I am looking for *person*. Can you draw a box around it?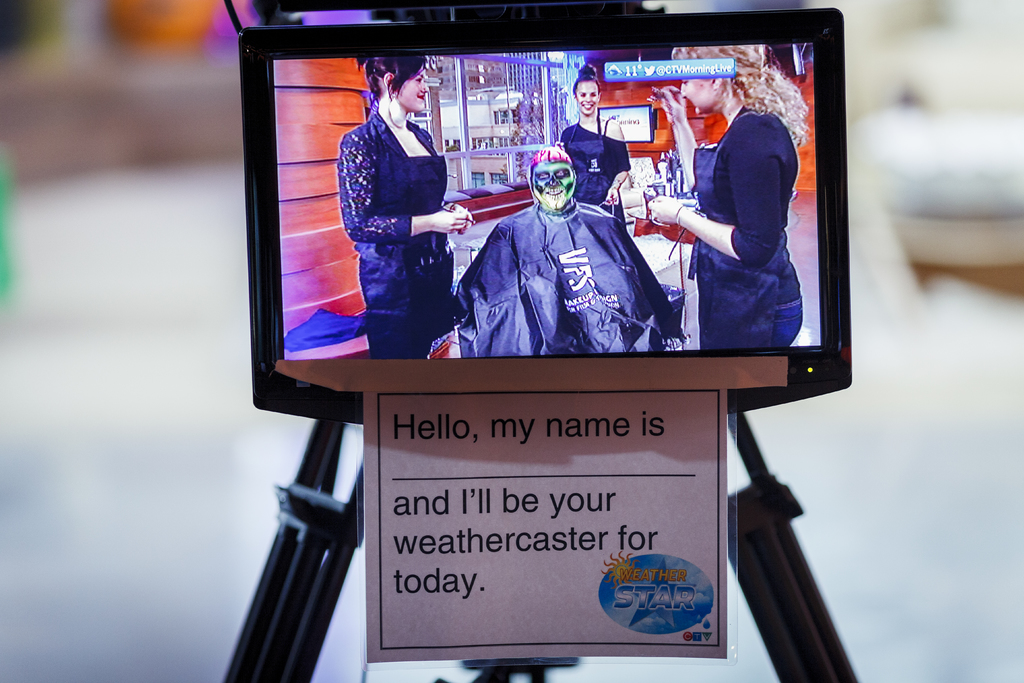
Sure, the bounding box is 644 44 811 357.
